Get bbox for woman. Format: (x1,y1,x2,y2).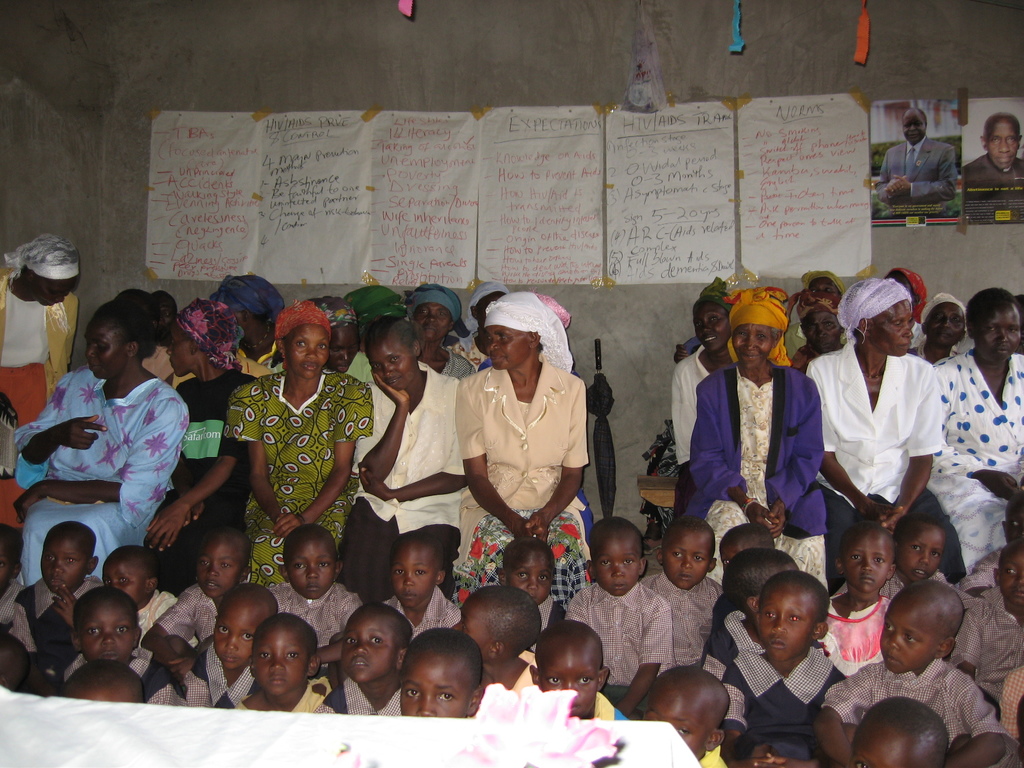
(678,287,833,600).
